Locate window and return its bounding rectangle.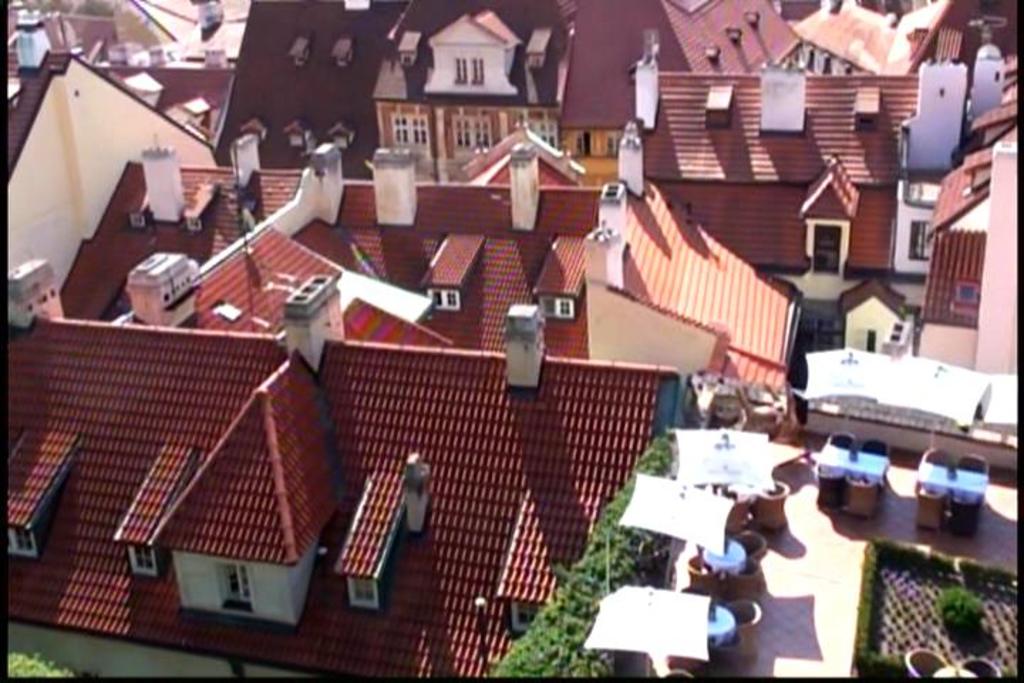
425 290 461 309.
